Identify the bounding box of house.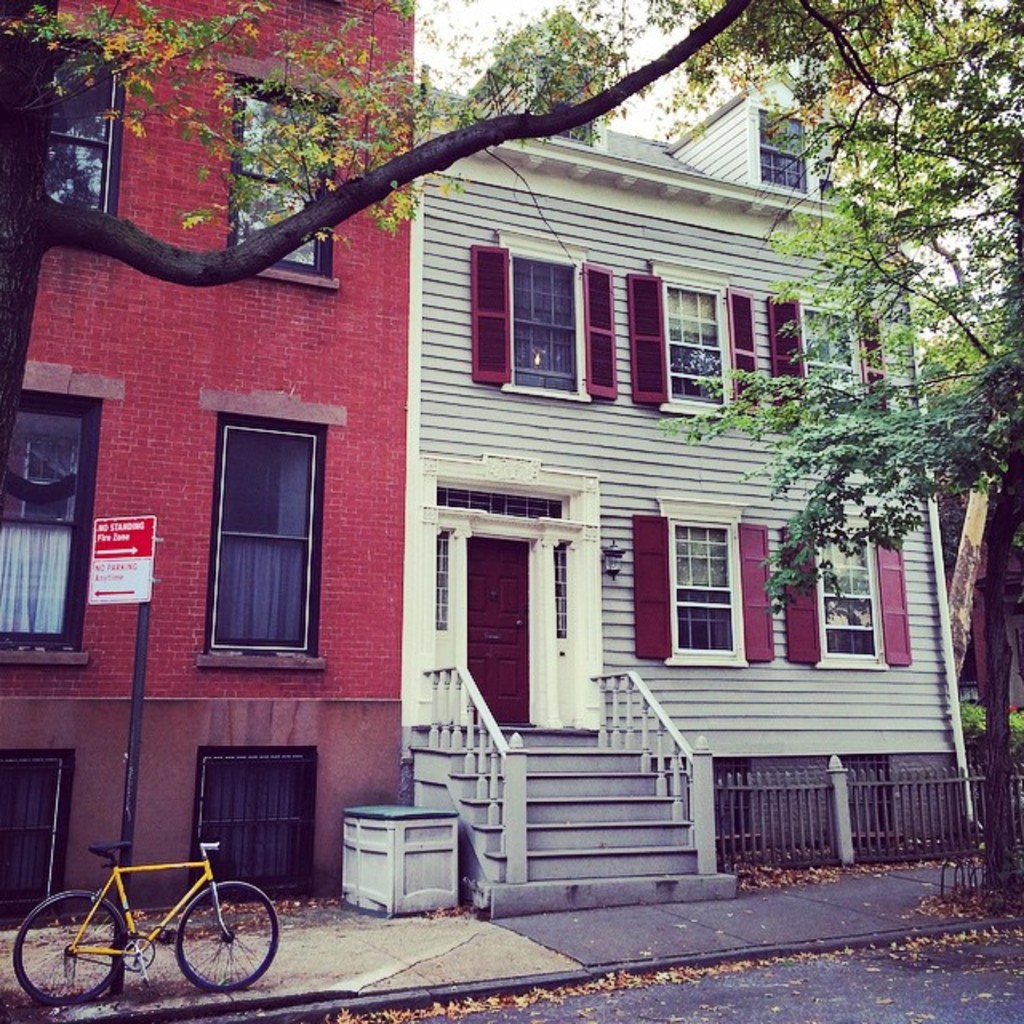
<bbox>0, 0, 416, 936</bbox>.
